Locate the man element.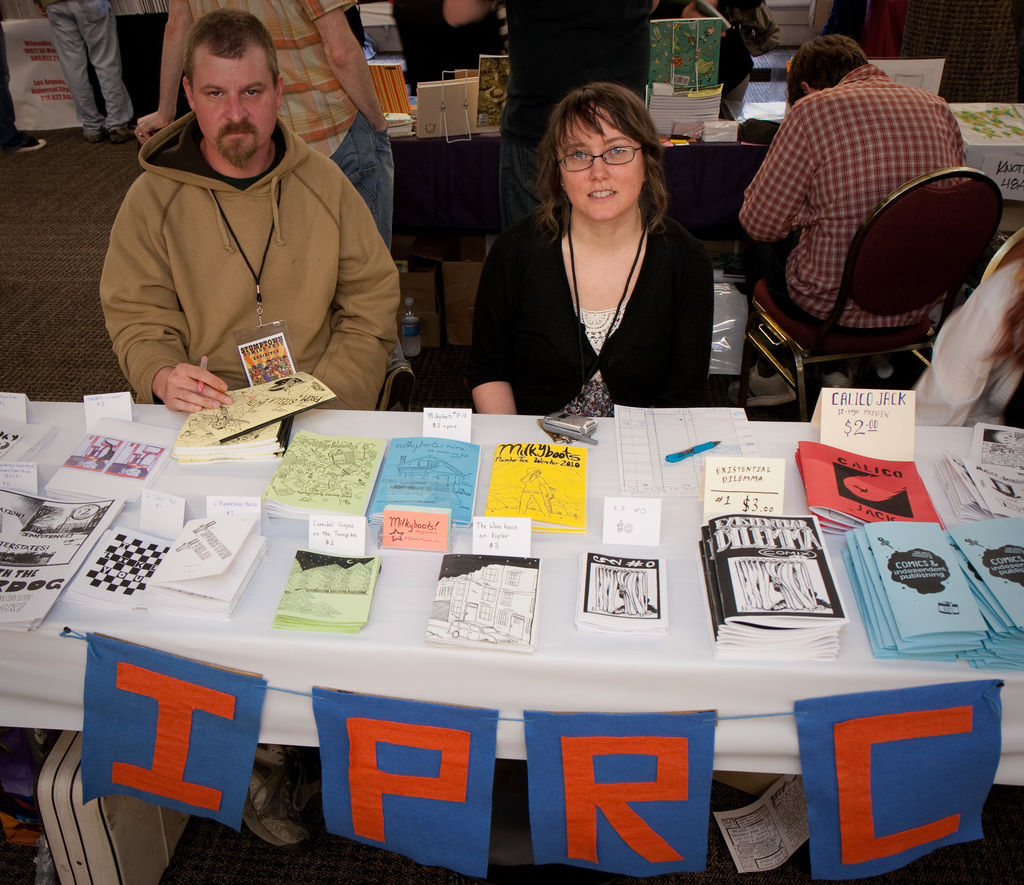
Element bbox: (44, 0, 140, 140).
